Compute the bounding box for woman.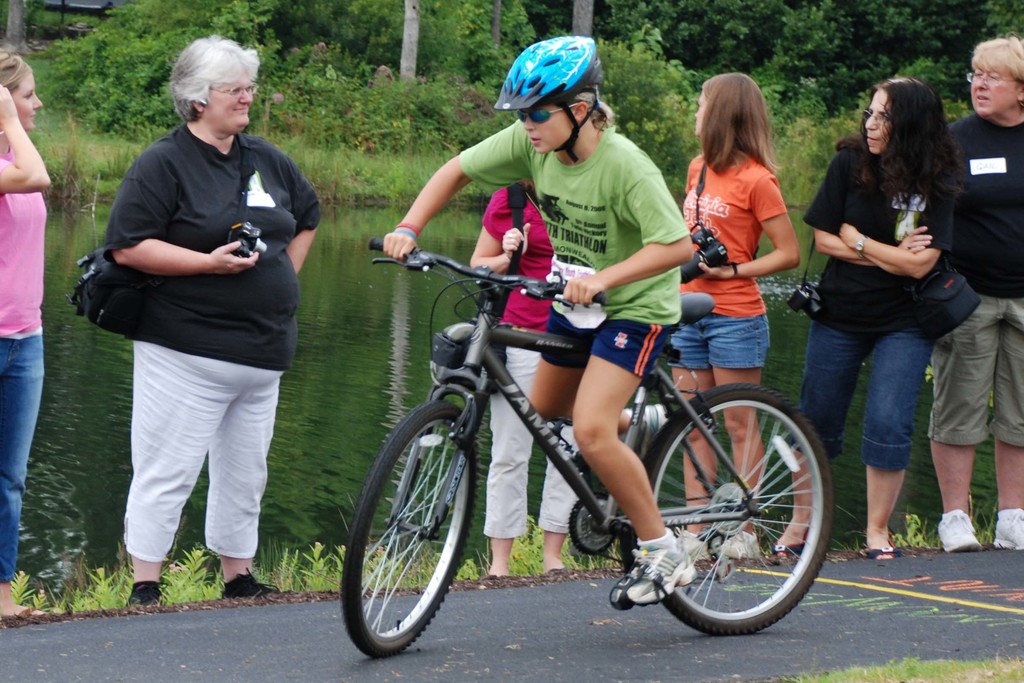
<box>384,33,709,607</box>.
